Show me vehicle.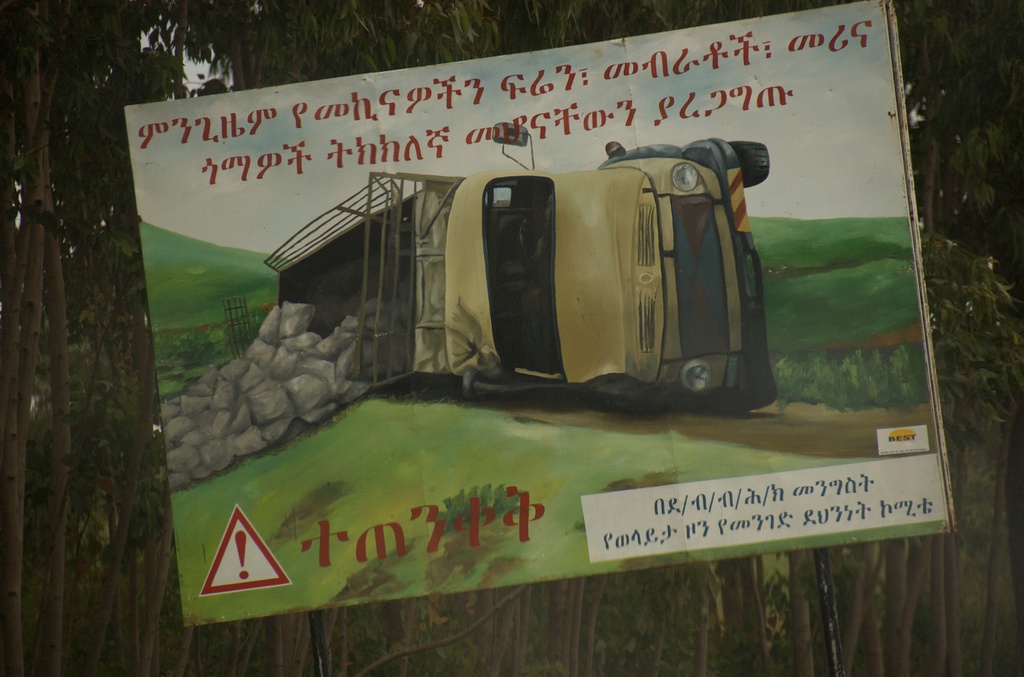
vehicle is here: BBox(268, 120, 780, 415).
